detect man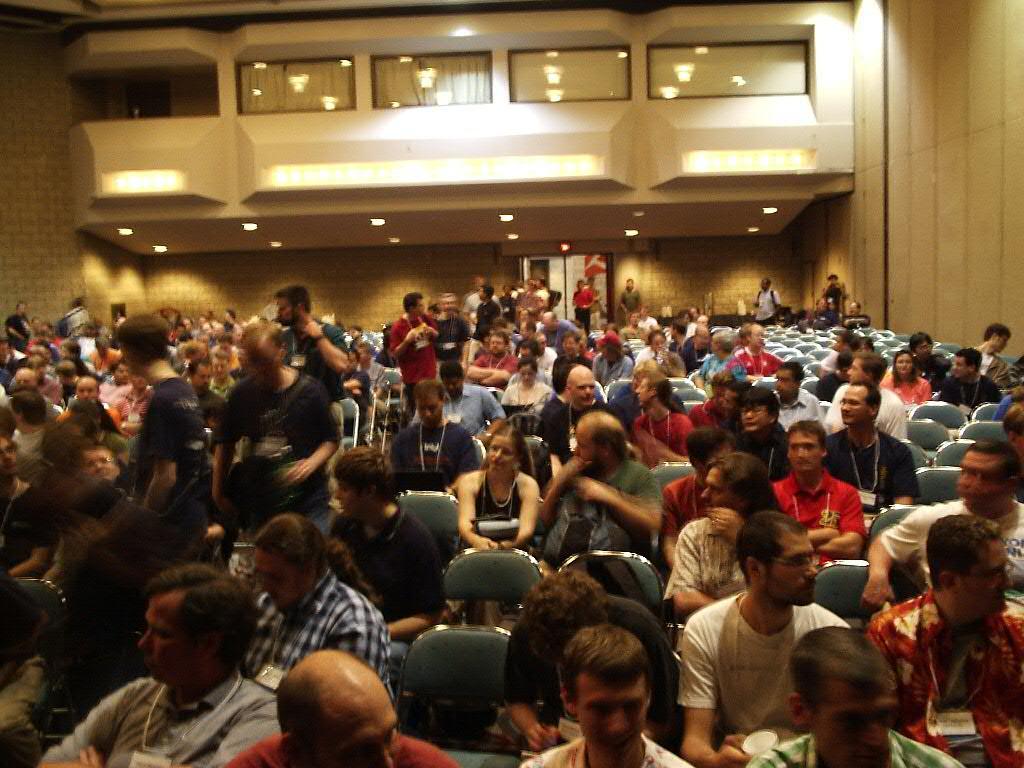
Rect(658, 447, 790, 621)
